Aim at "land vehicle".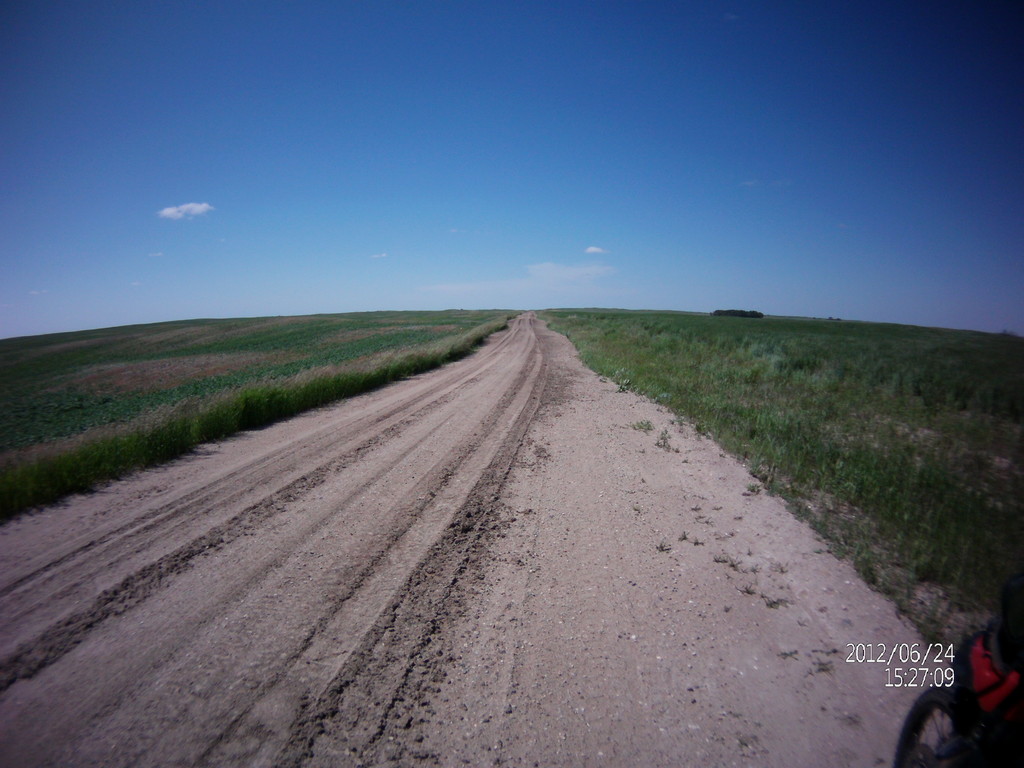
Aimed at [x1=890, y1=621, x2=1023, y2=767].
